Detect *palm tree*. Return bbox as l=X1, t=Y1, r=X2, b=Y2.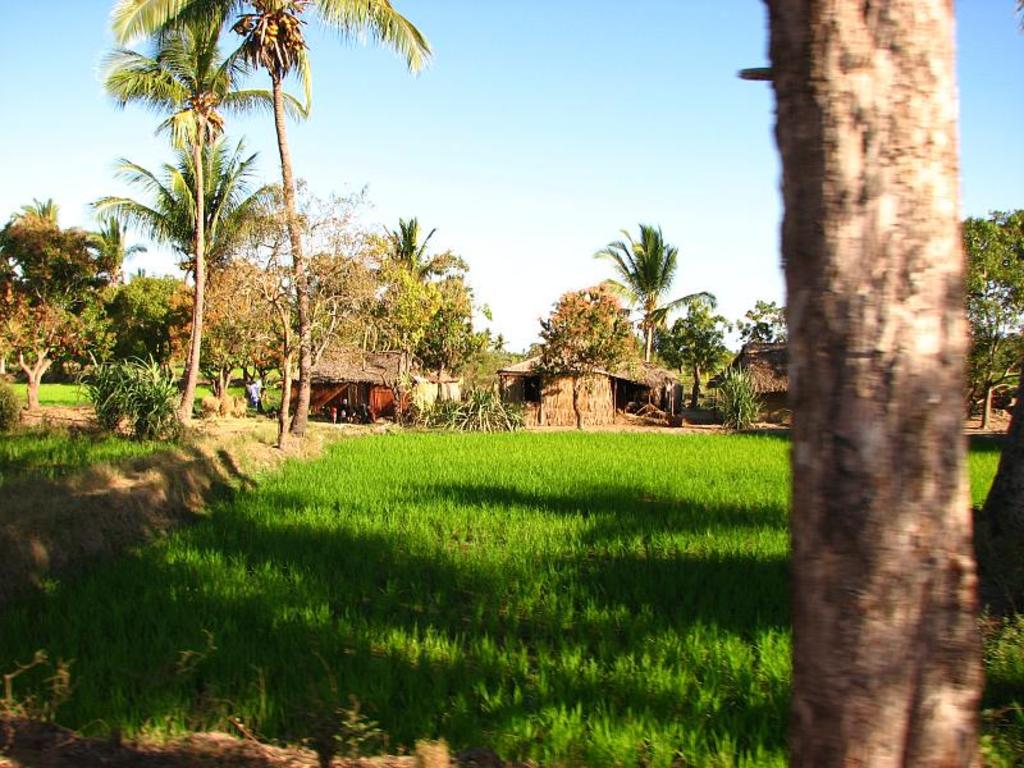
l=125, t=141, r=250, b=410.
